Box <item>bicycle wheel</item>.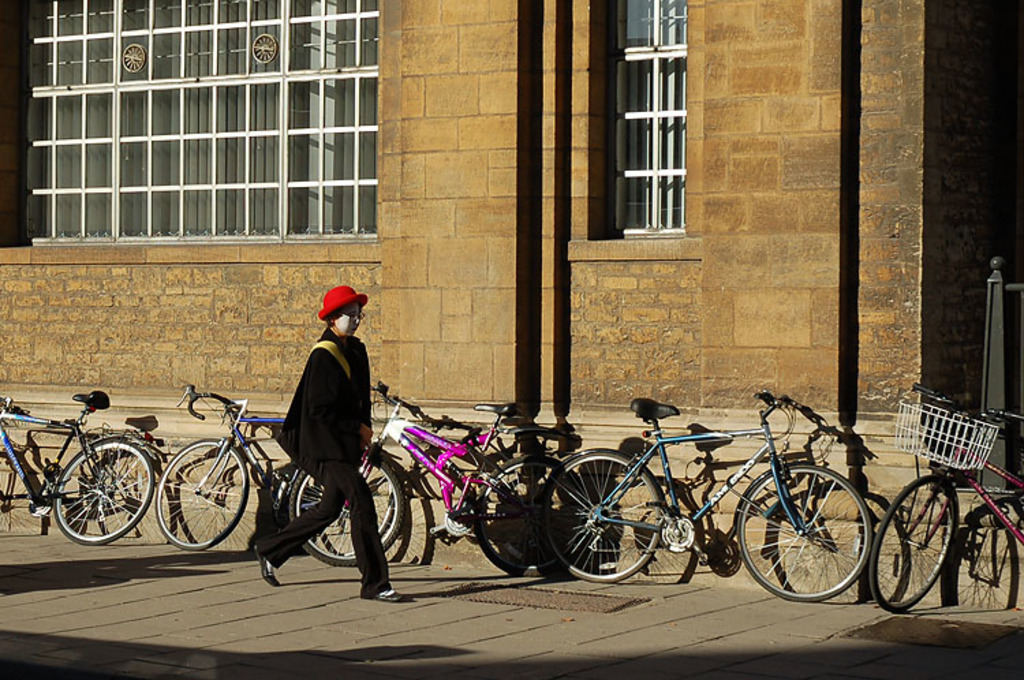
pyautogui.locateOnScreen(868, 468, 960, 612).
